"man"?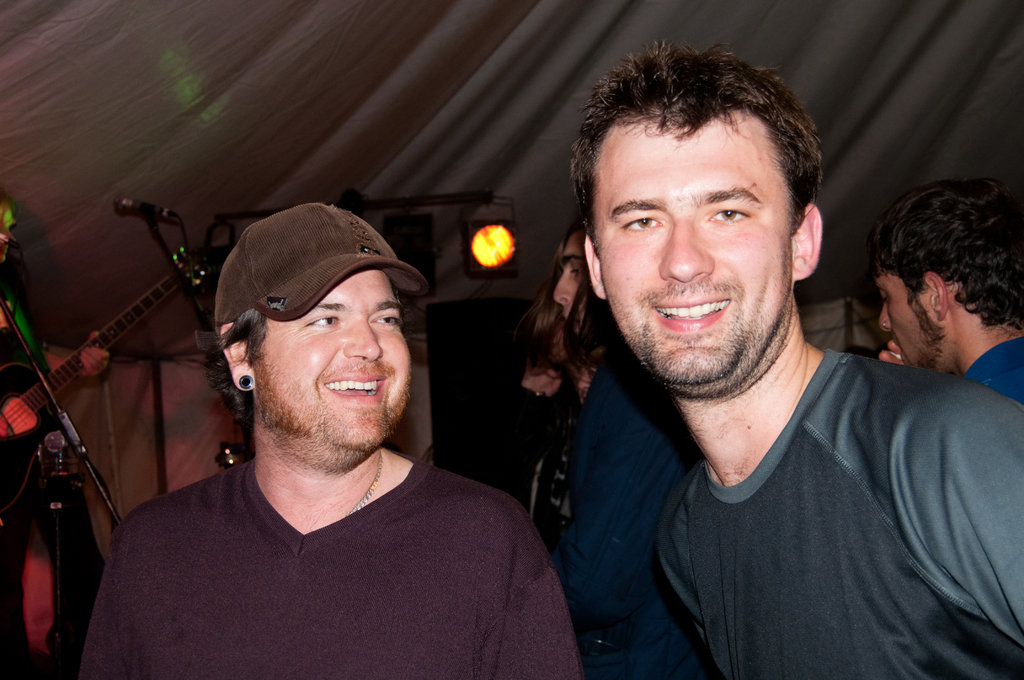
[531,227,704,606]
